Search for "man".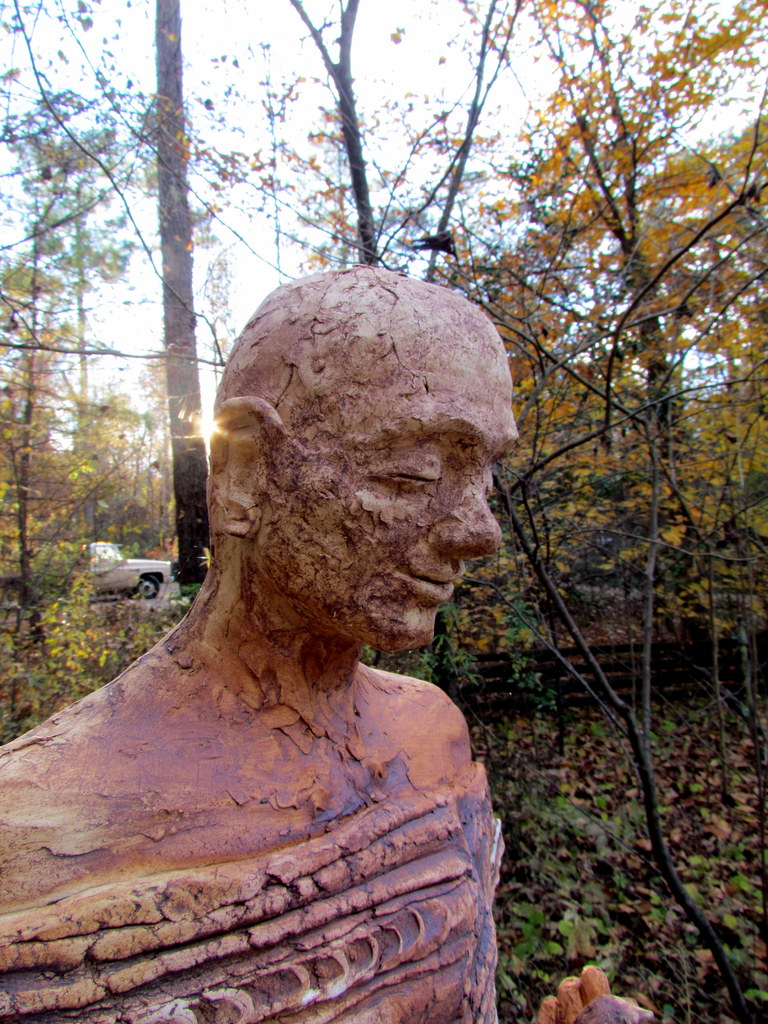
Found at (x1=23, y1=206, x2=616, y2=970).
